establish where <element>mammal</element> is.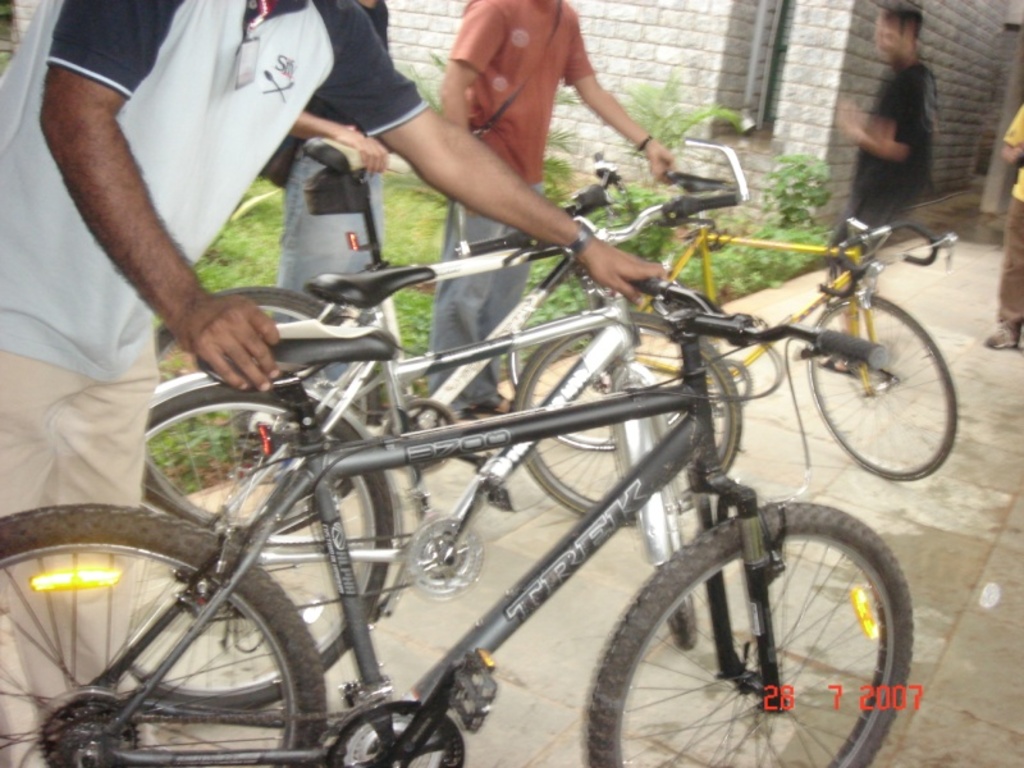
Established at <region>0, 0, 673, 767</region>.
